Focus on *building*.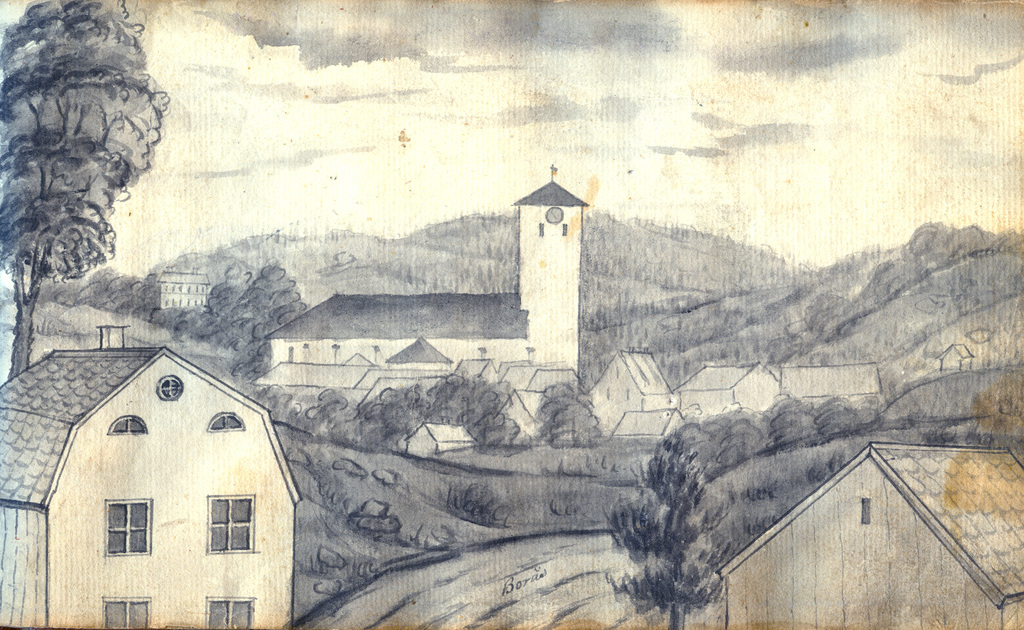
Focused at <region>138, 266, 213, 309</region>.
